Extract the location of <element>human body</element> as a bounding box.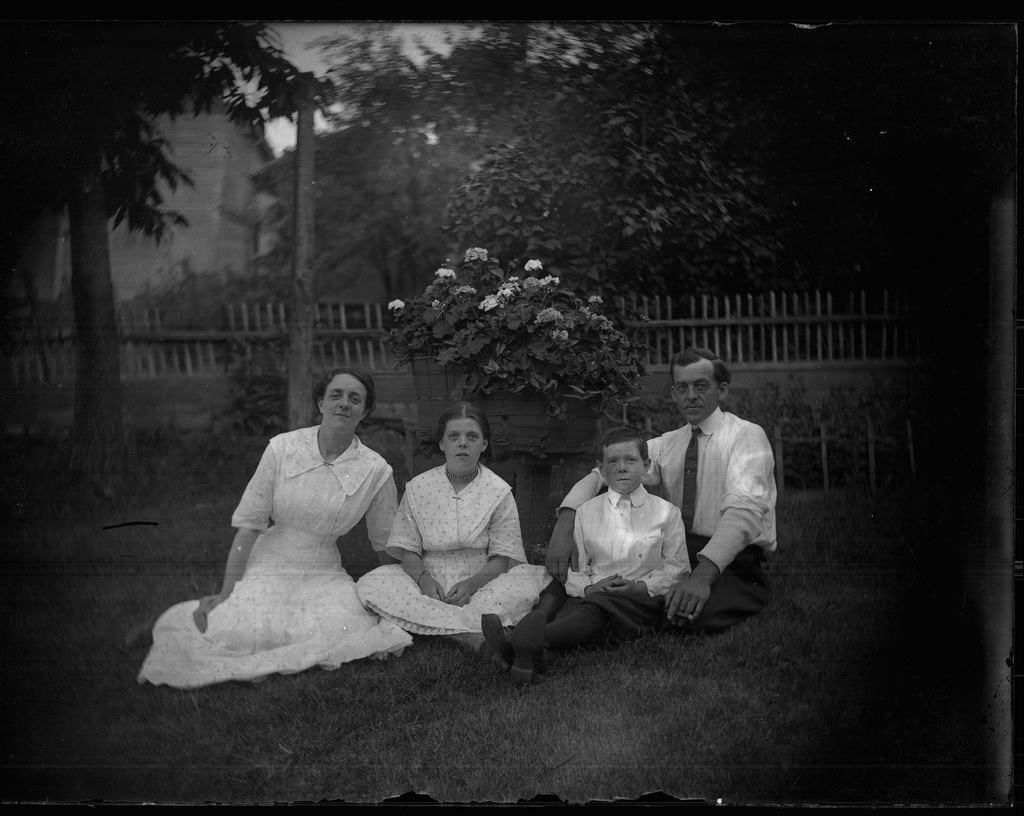
355:400:547:664.
